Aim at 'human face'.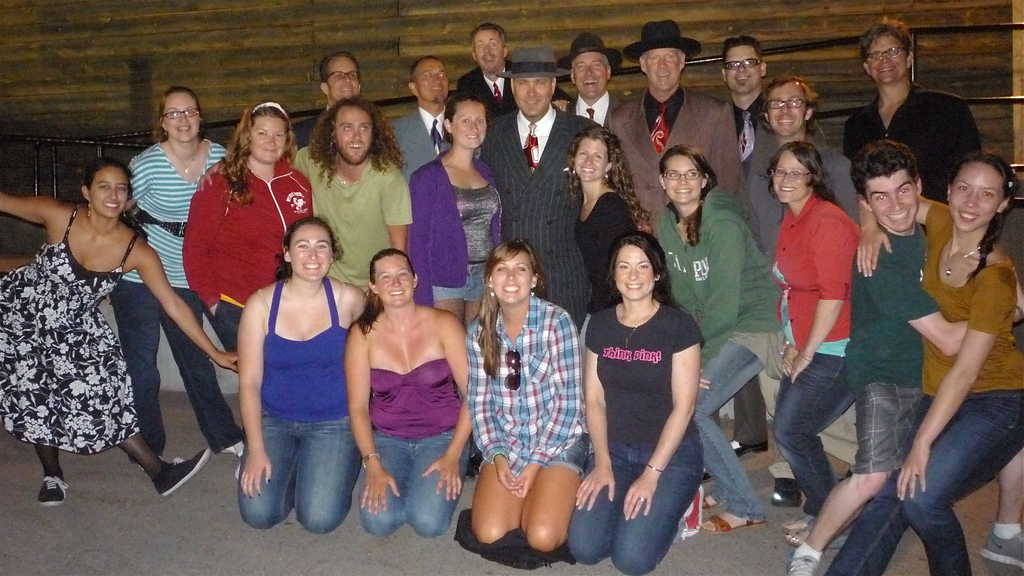
Aimed at 372 256 417 309.
